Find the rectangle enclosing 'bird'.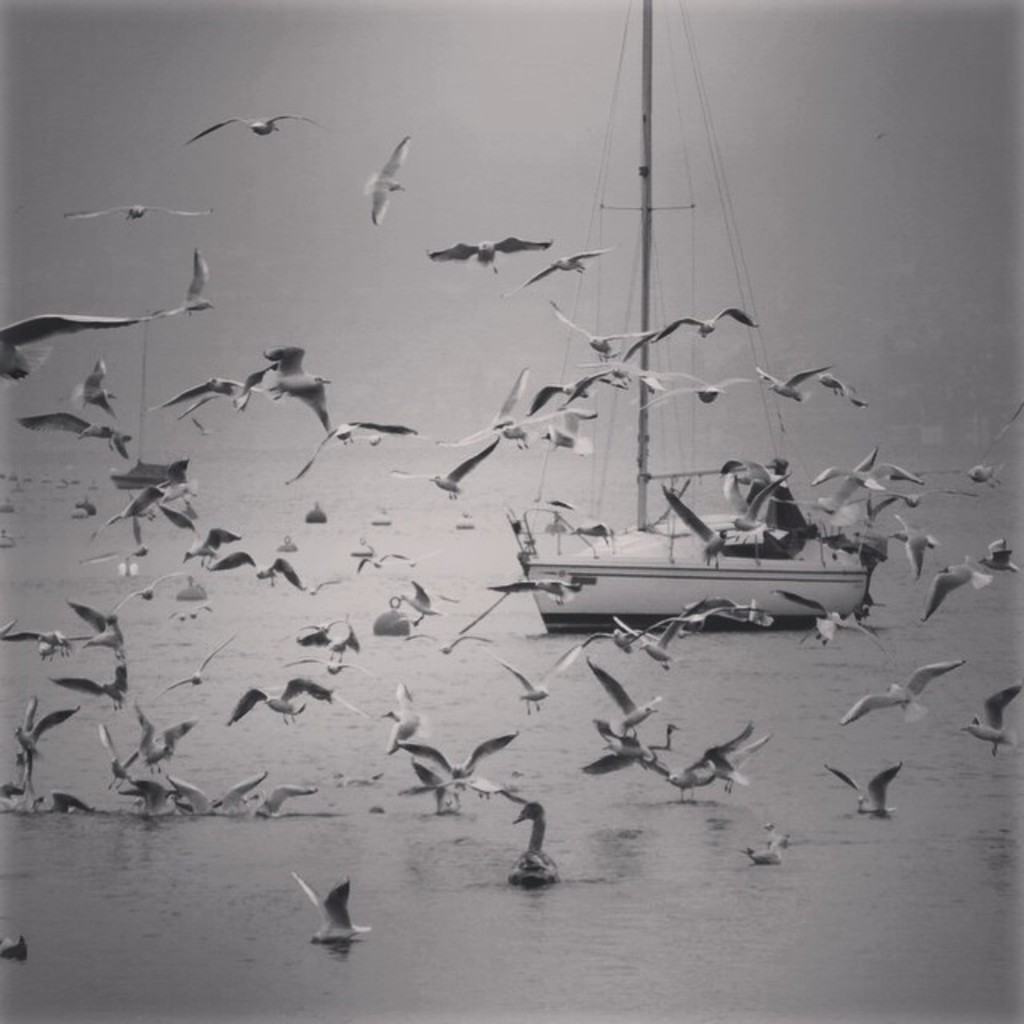
bbox=(152, 630, 232, 701).
